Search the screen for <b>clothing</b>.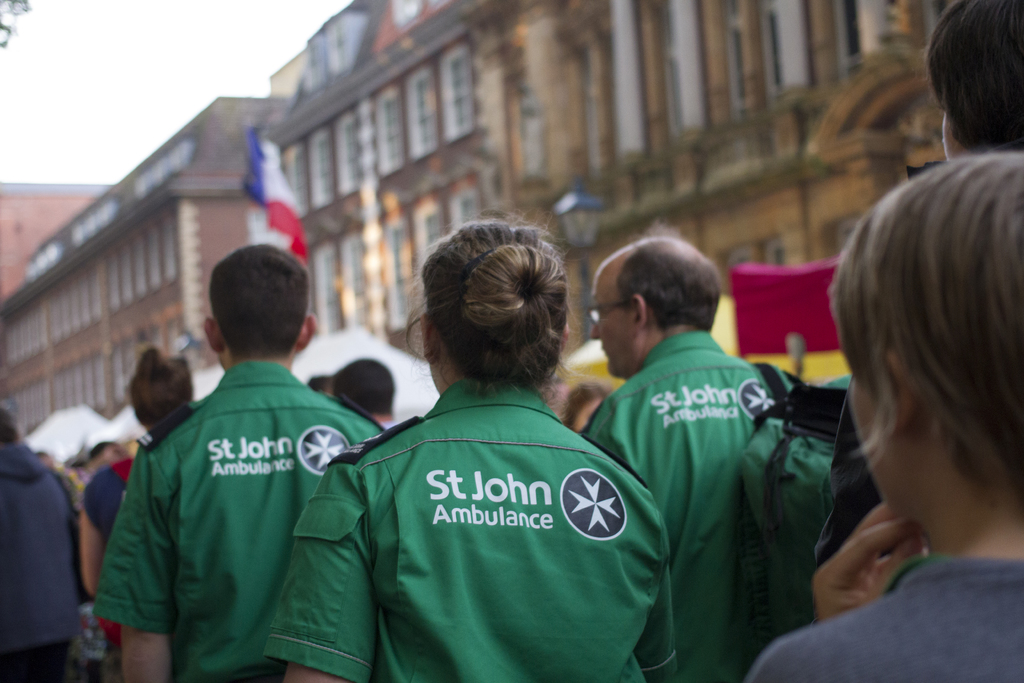
Found at bbox=[740, 556, 1023, 682].
